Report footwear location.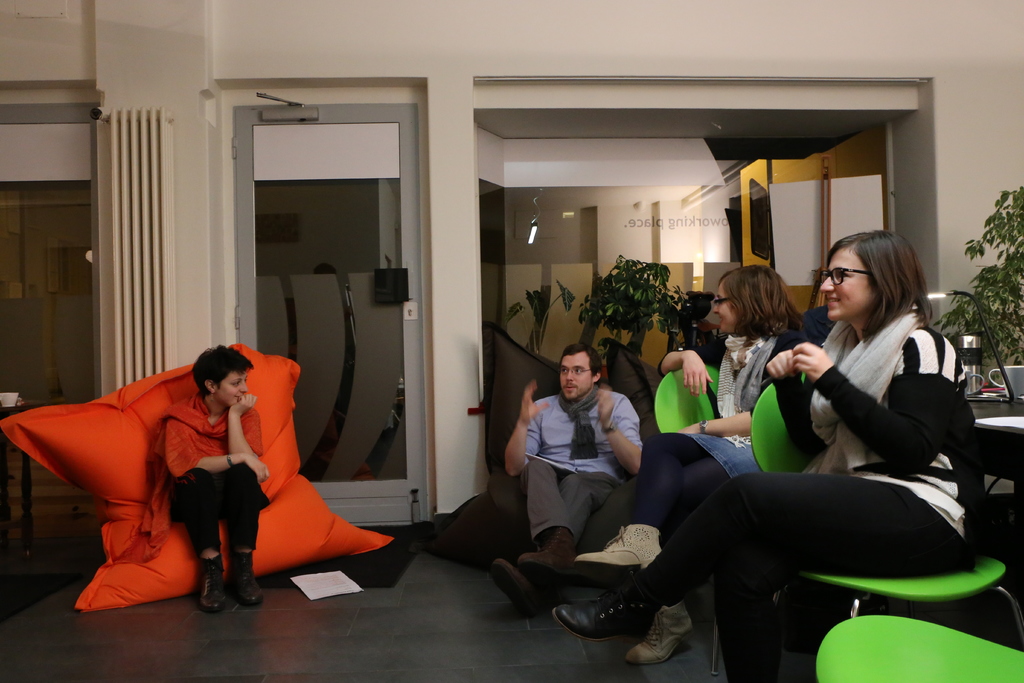
Report: bbox=[564, 588, 669, 654].
